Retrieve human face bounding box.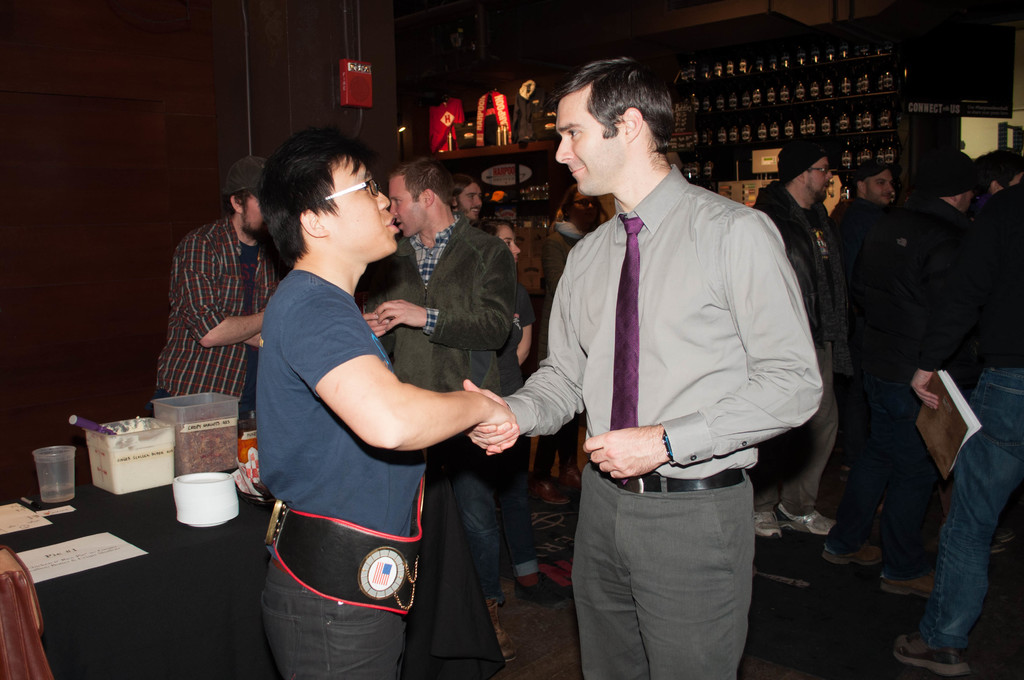
Bounding box: <box>805,156,833,195</box>.
